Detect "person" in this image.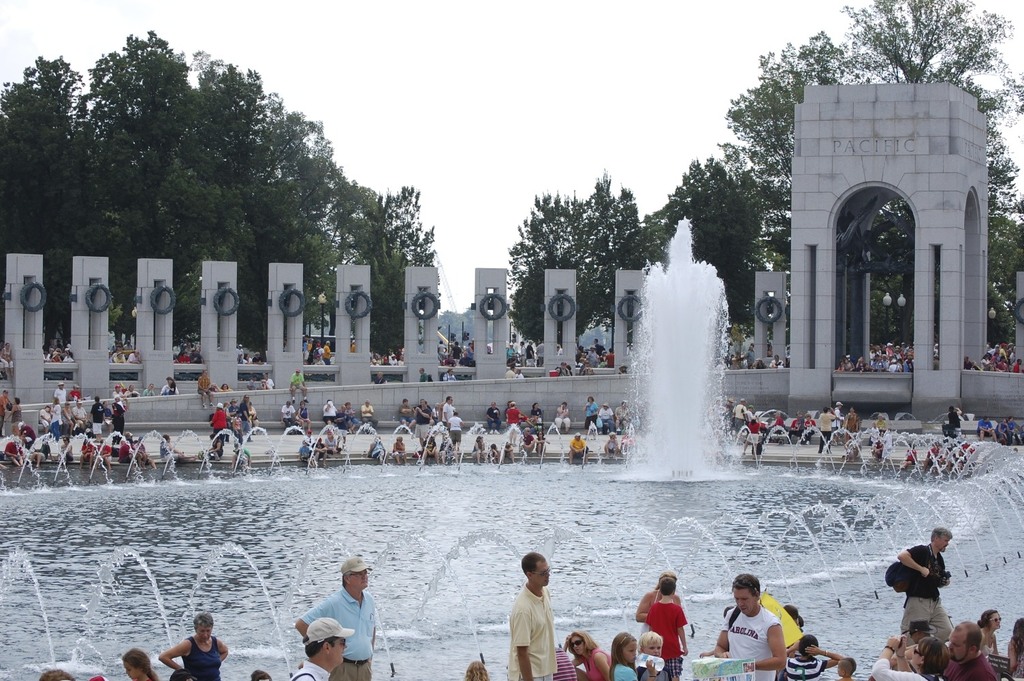
Detection: [553, 402, 571, 428].
